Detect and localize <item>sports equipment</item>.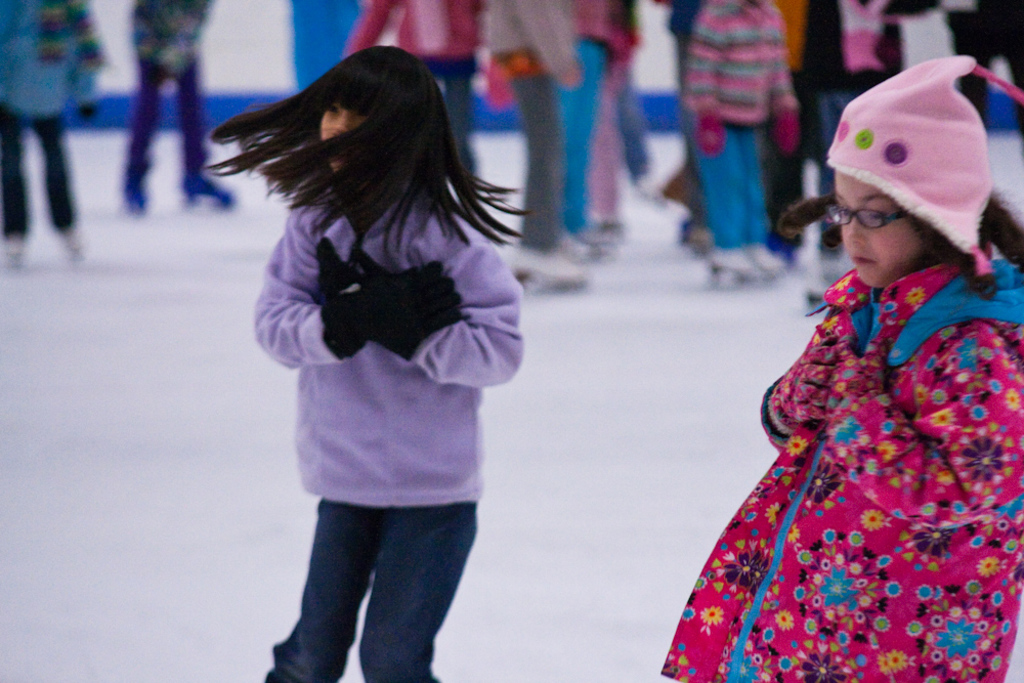
Localized at <region>121, 180, 145, 218</region>.
